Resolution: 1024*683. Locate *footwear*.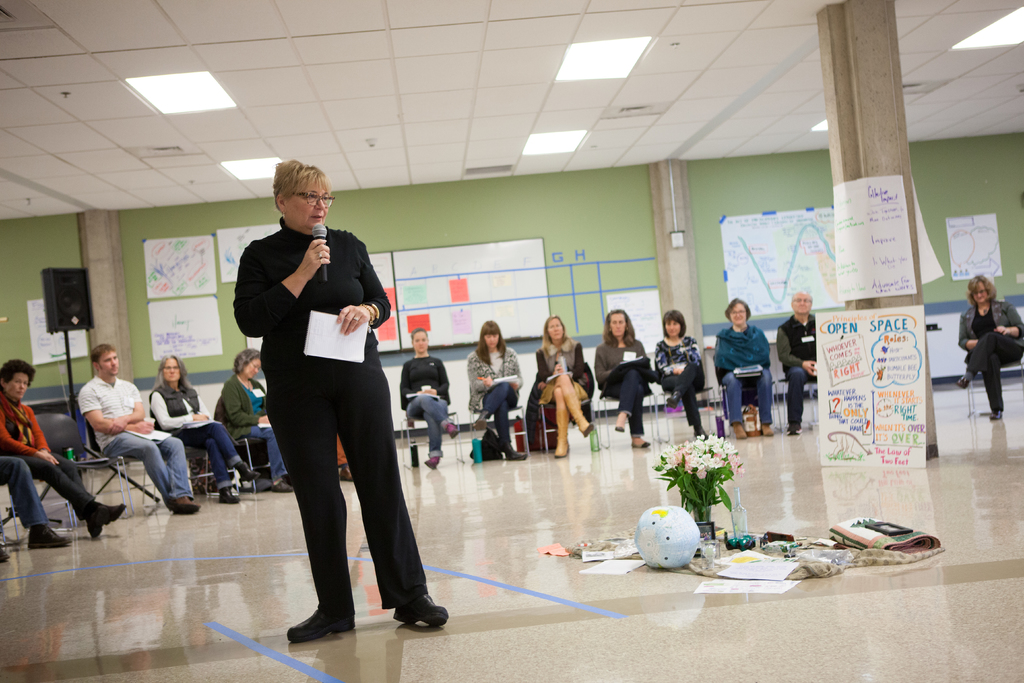
x1=470 y1=412 x2=489 y2=427.
